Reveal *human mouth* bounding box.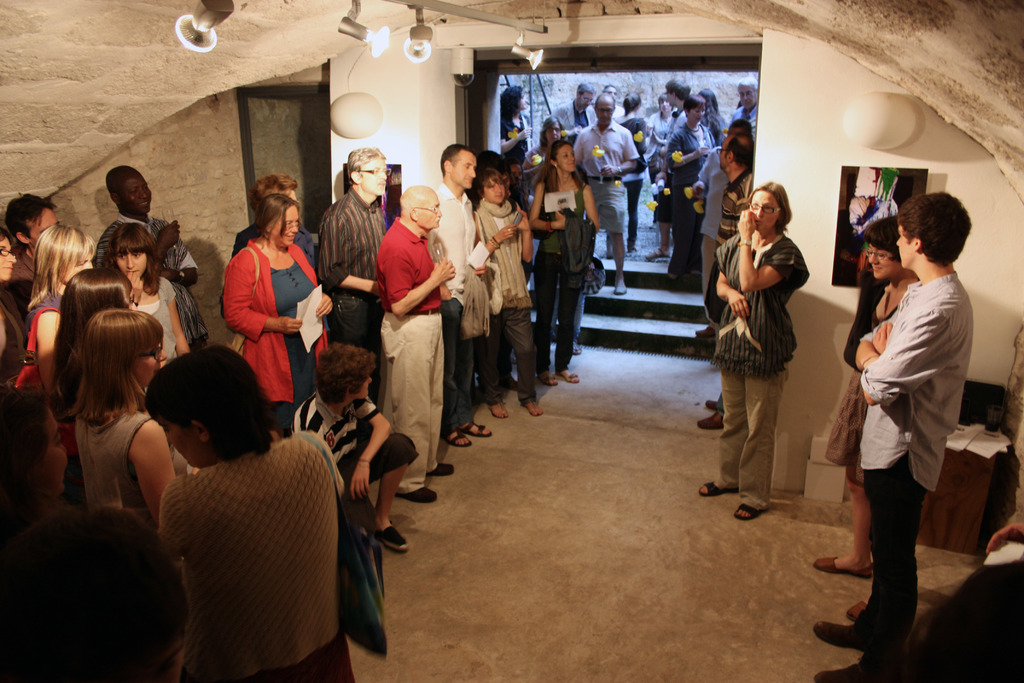
Revealed: bbox=[436, 220, 437, 222].
